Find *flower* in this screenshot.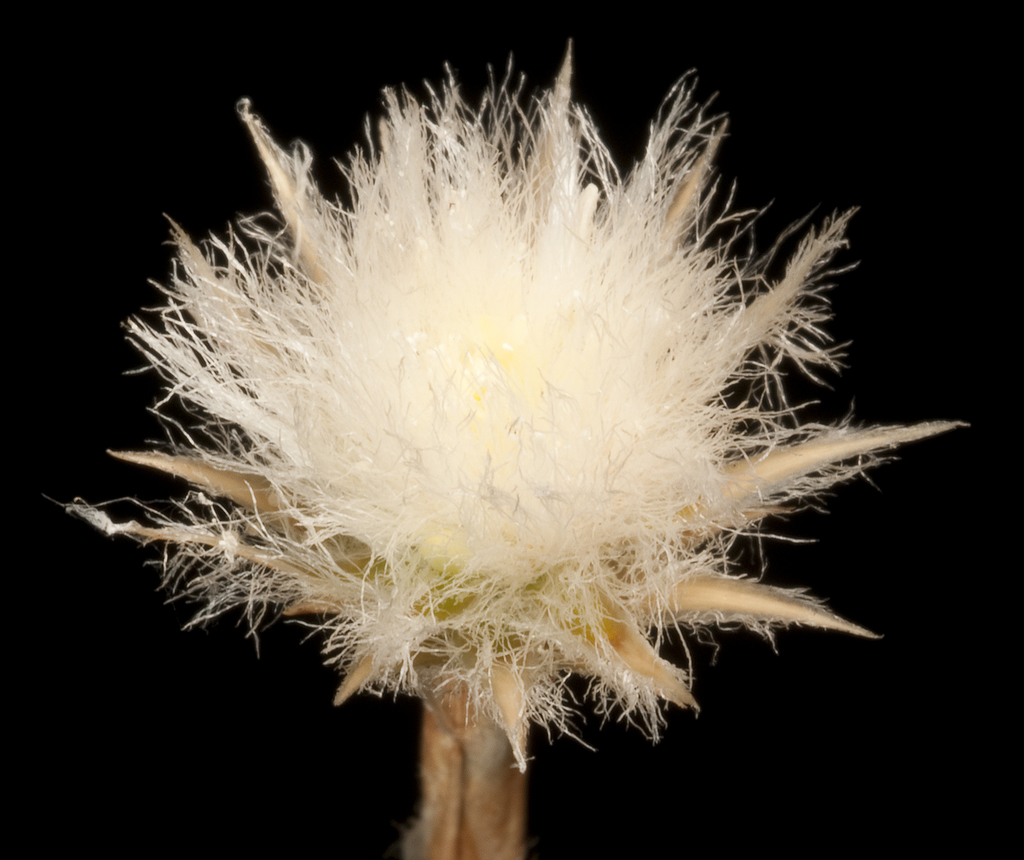
The bounding box for *flower* is locate(97, 67, 947, 768).
